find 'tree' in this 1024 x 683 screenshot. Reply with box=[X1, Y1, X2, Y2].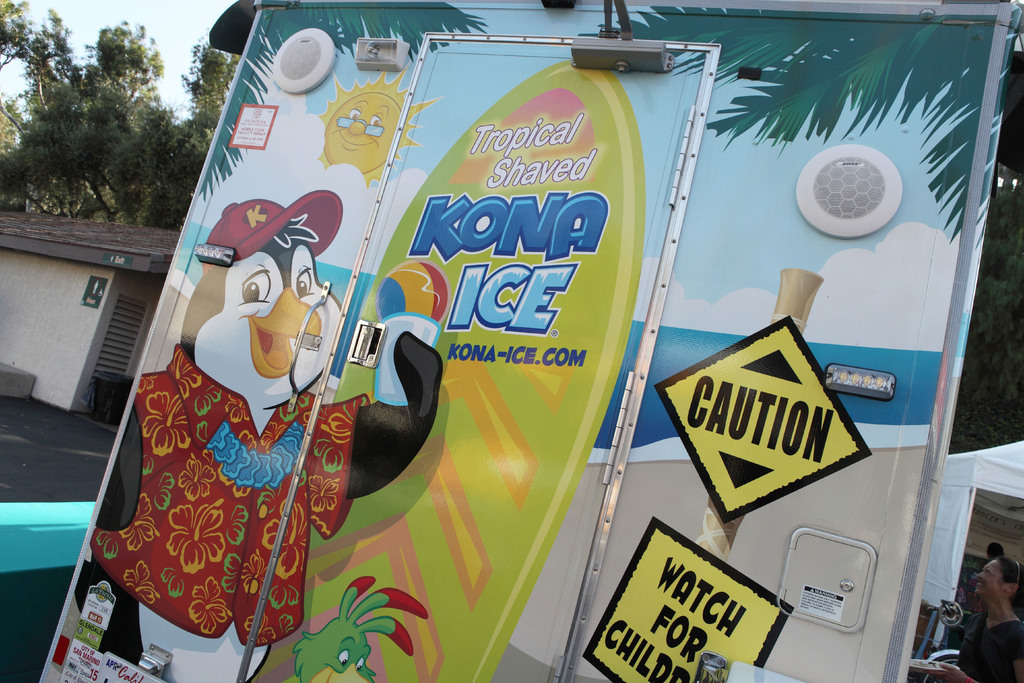
box=[0, 15, 250, 233].
